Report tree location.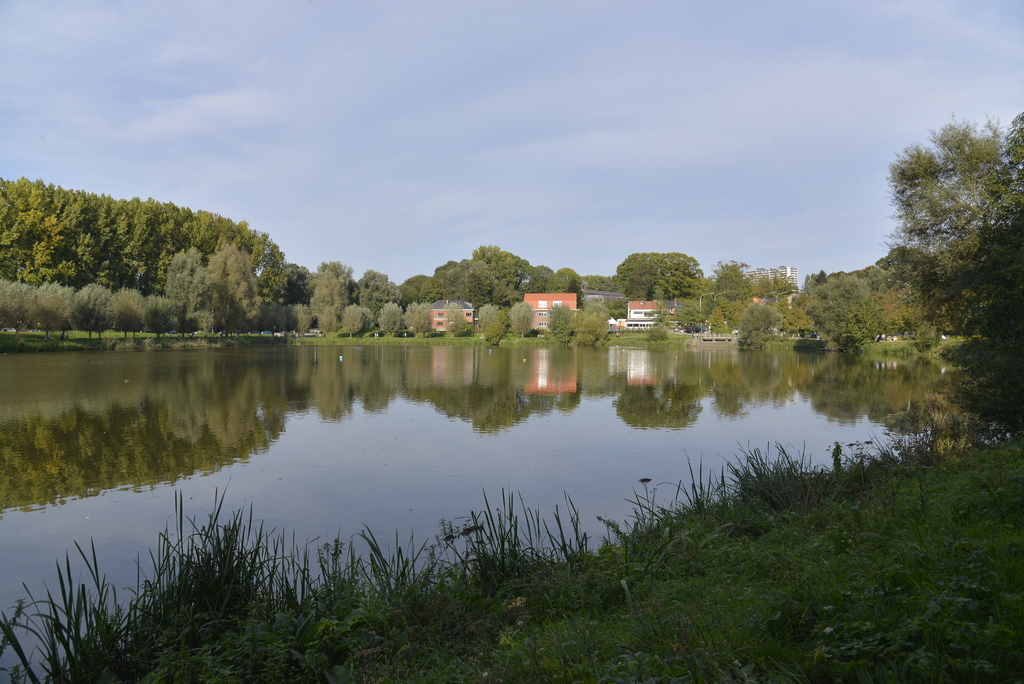
Report: {"x1": 886, "y1": 97, "x2": 1012, "y2": 345}.
